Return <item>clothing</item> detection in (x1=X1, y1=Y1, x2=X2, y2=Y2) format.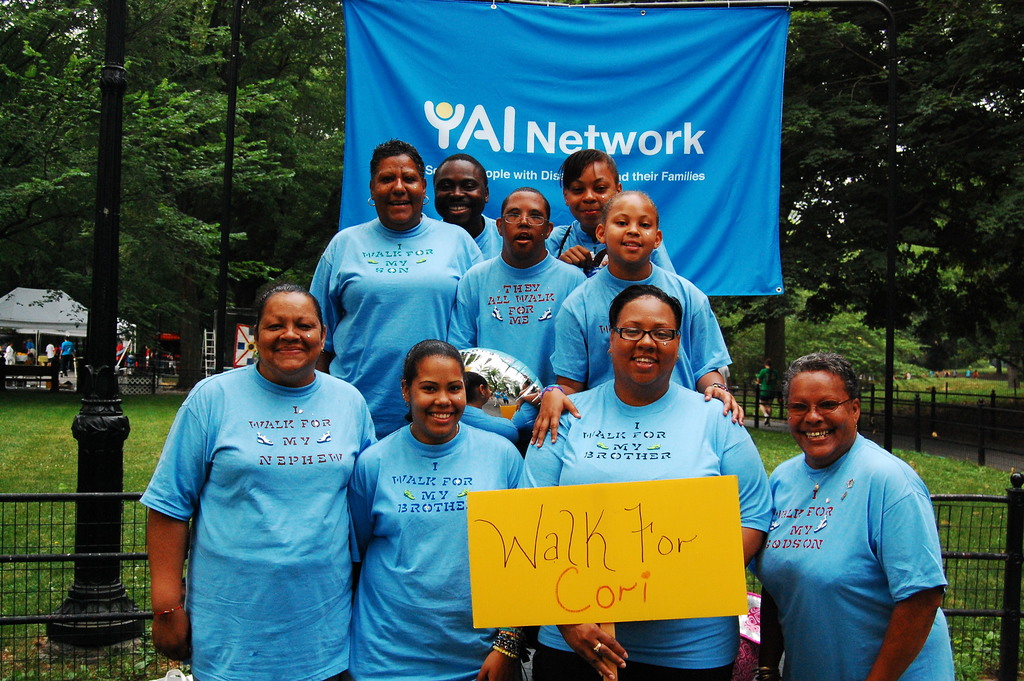
(x1=26, y1=342, x2=33, y2=351).
